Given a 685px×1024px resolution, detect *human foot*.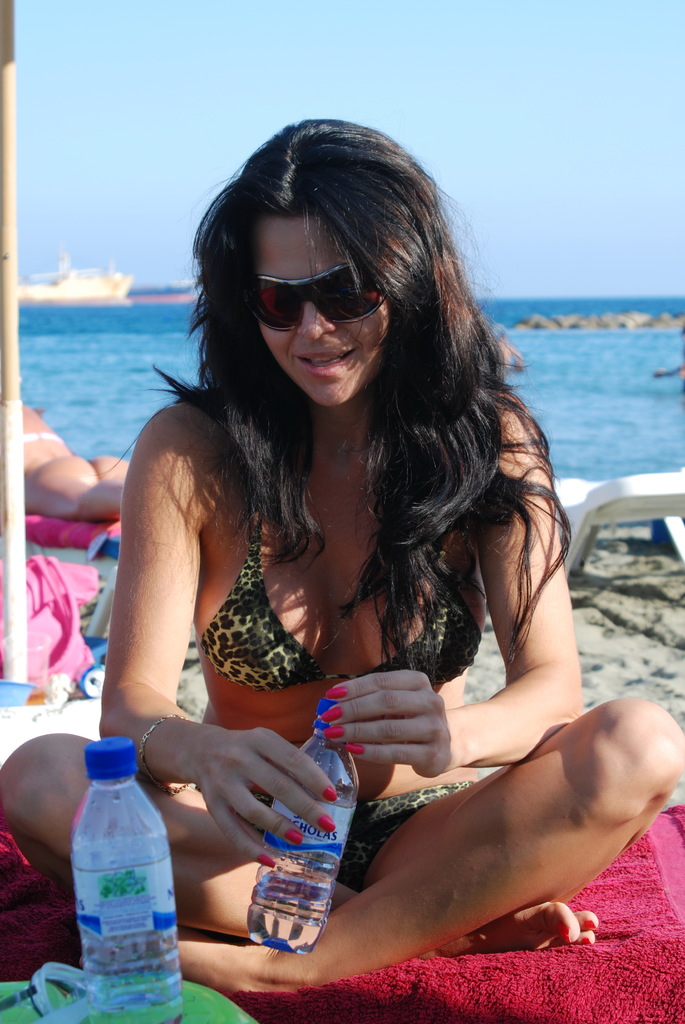
select_region(423, 900, 596, 958).
